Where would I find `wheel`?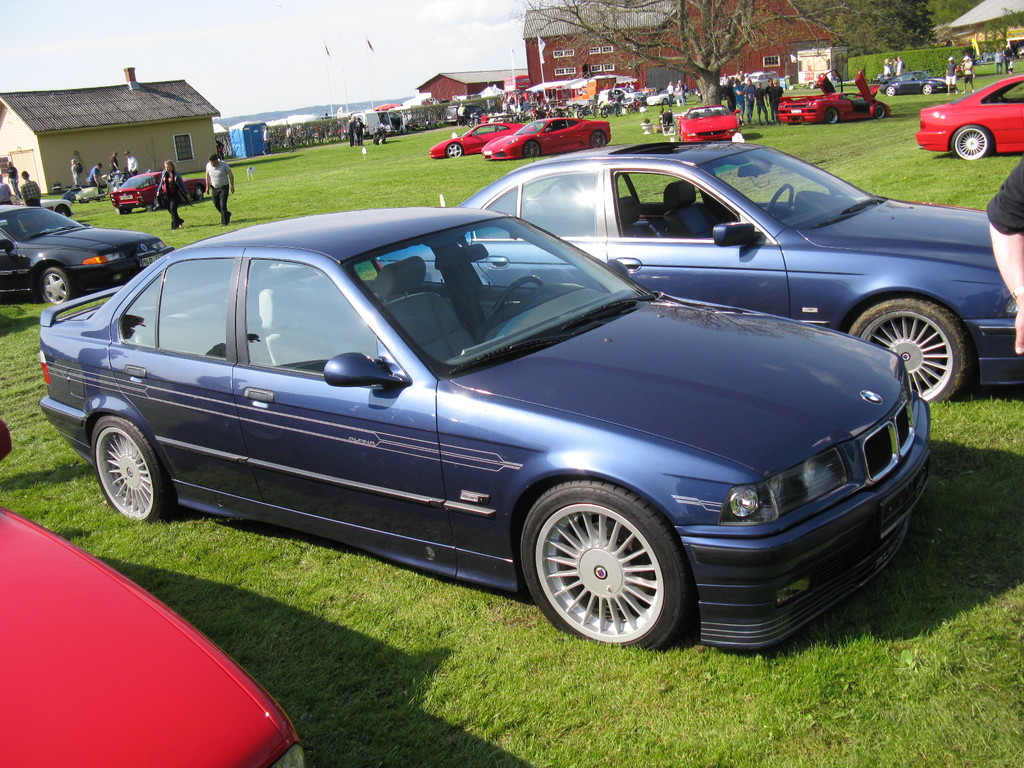
At [117, 209, 133, 214].
